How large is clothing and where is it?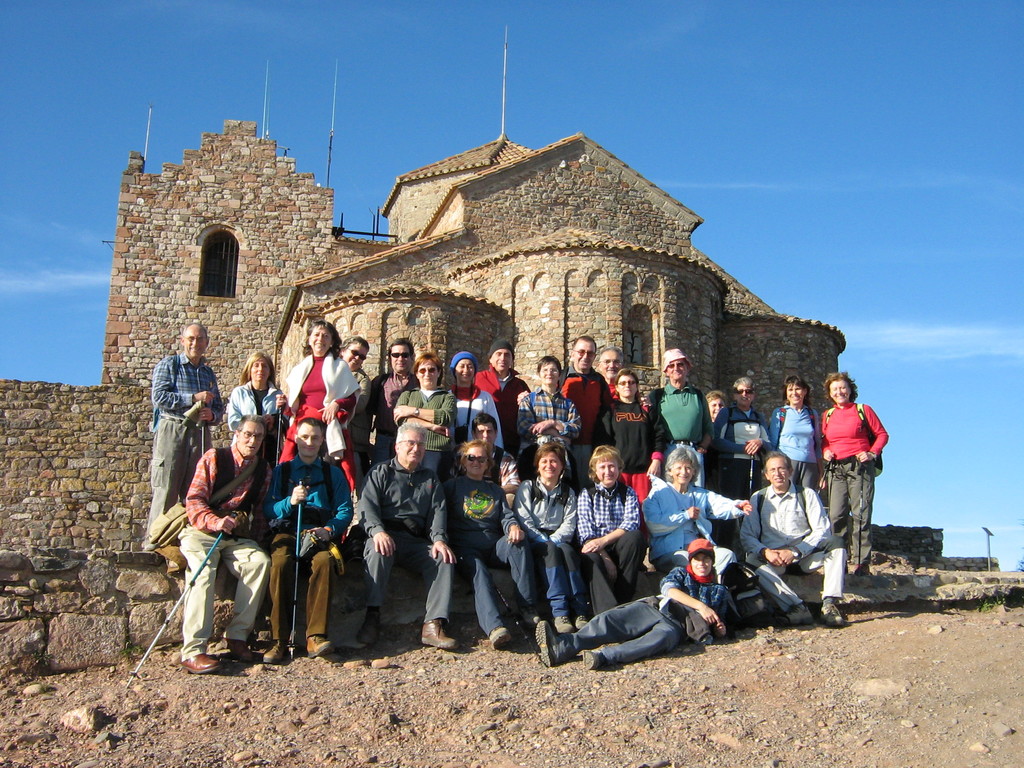
Bounding box: rect(162, 403, 264, 665).
